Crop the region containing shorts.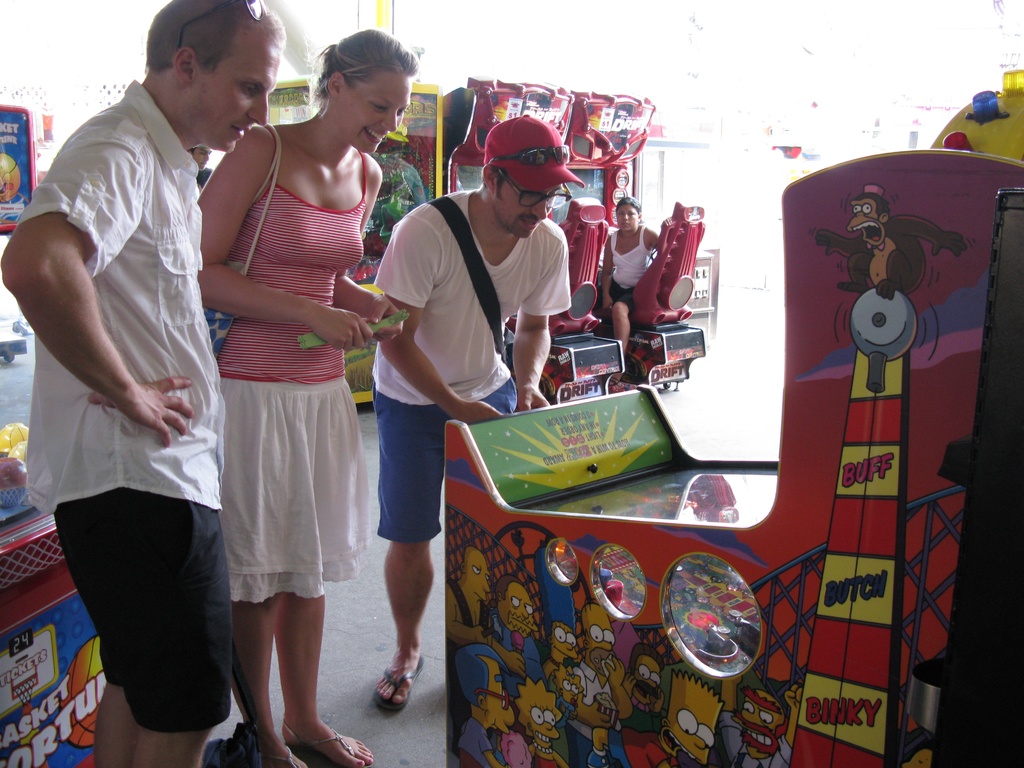
Crop region: <bbox>613, 283, 636, 305</bbox>.
